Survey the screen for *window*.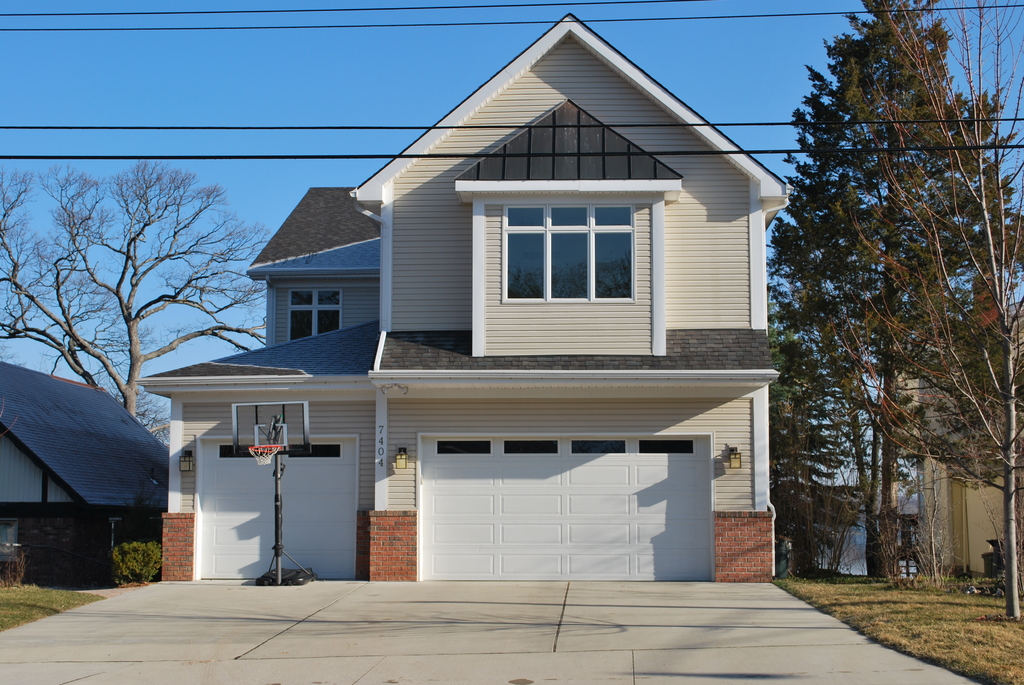
Survey found: bbox=[500, 443, 561, 460].
